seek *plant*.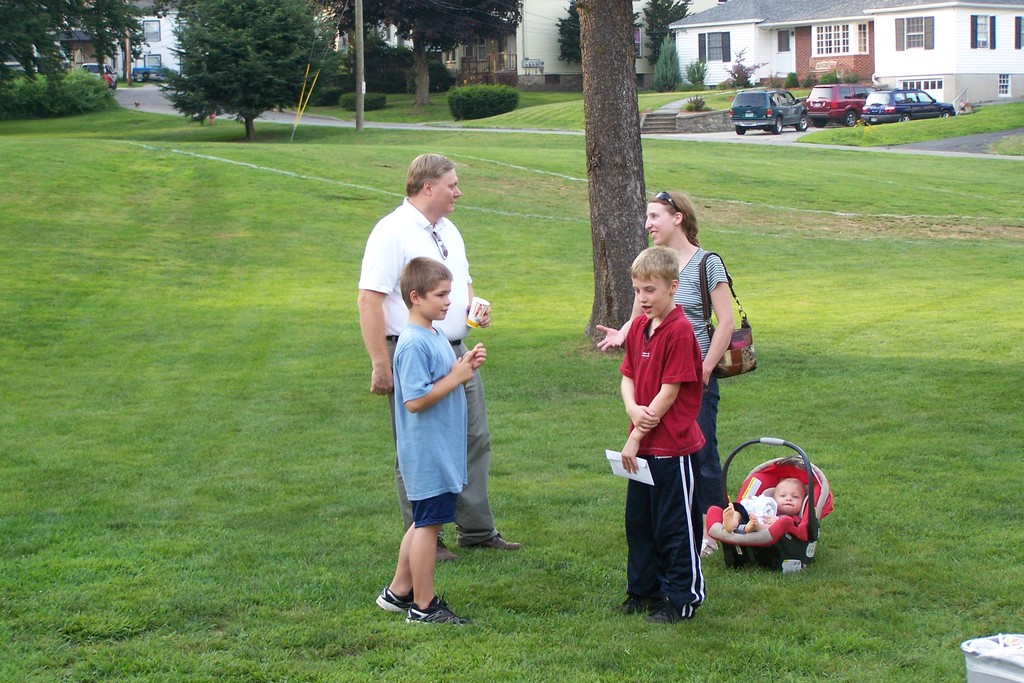
<region>445, 82, 521, 120</region>.
